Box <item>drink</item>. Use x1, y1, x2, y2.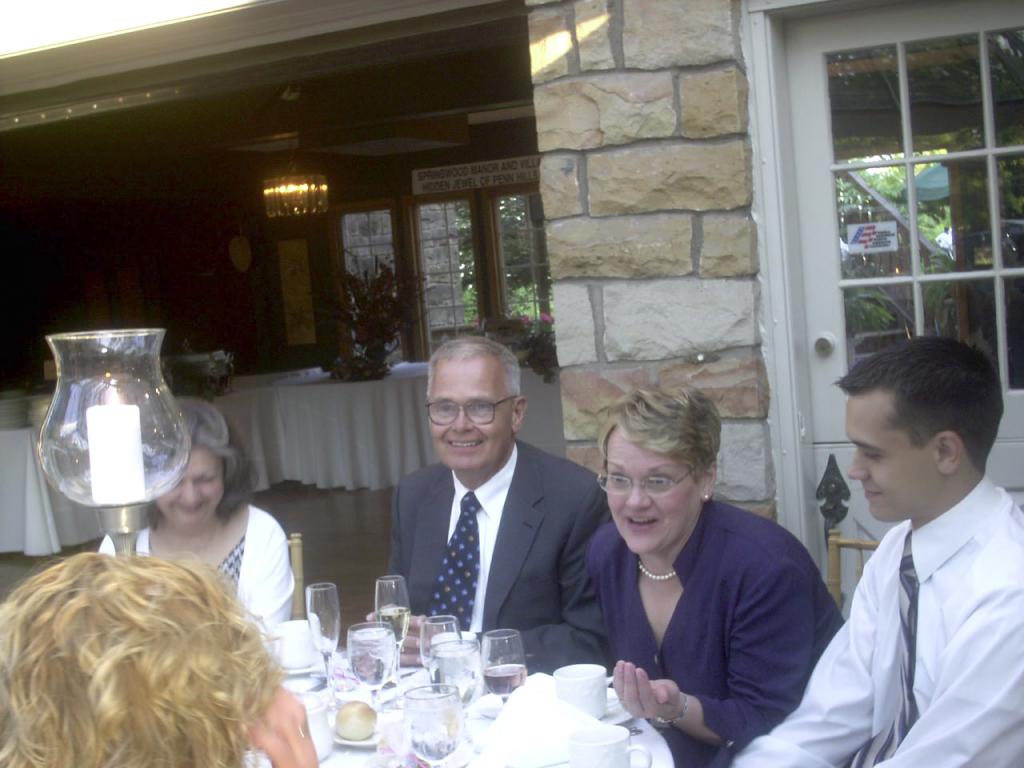
411, 708, 459, 766.
